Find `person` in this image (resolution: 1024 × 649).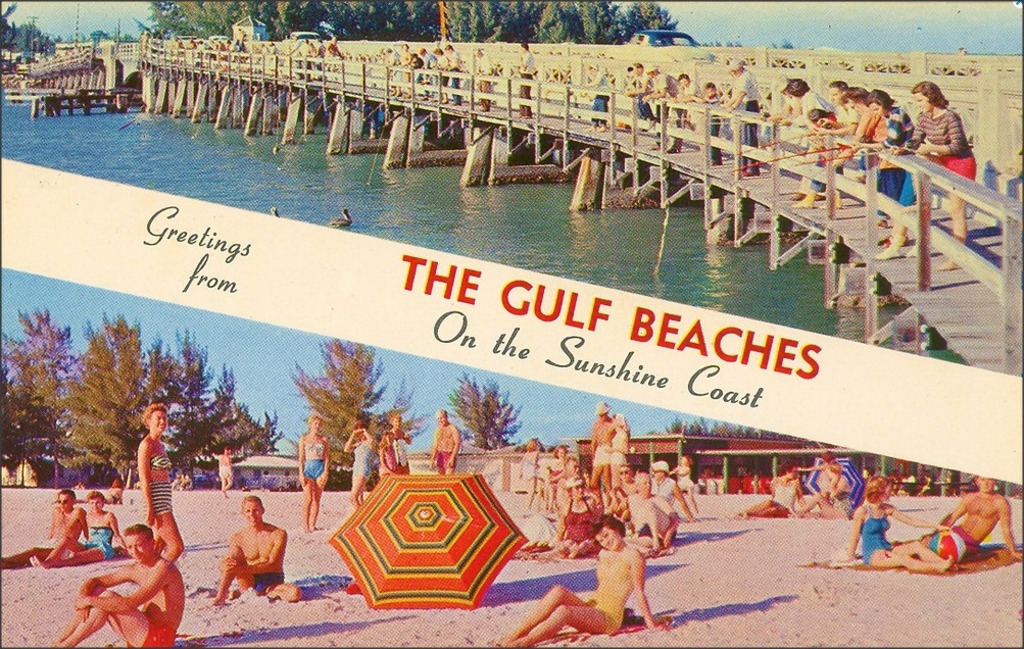
left=237, top=32, right=253, bottom=58.
